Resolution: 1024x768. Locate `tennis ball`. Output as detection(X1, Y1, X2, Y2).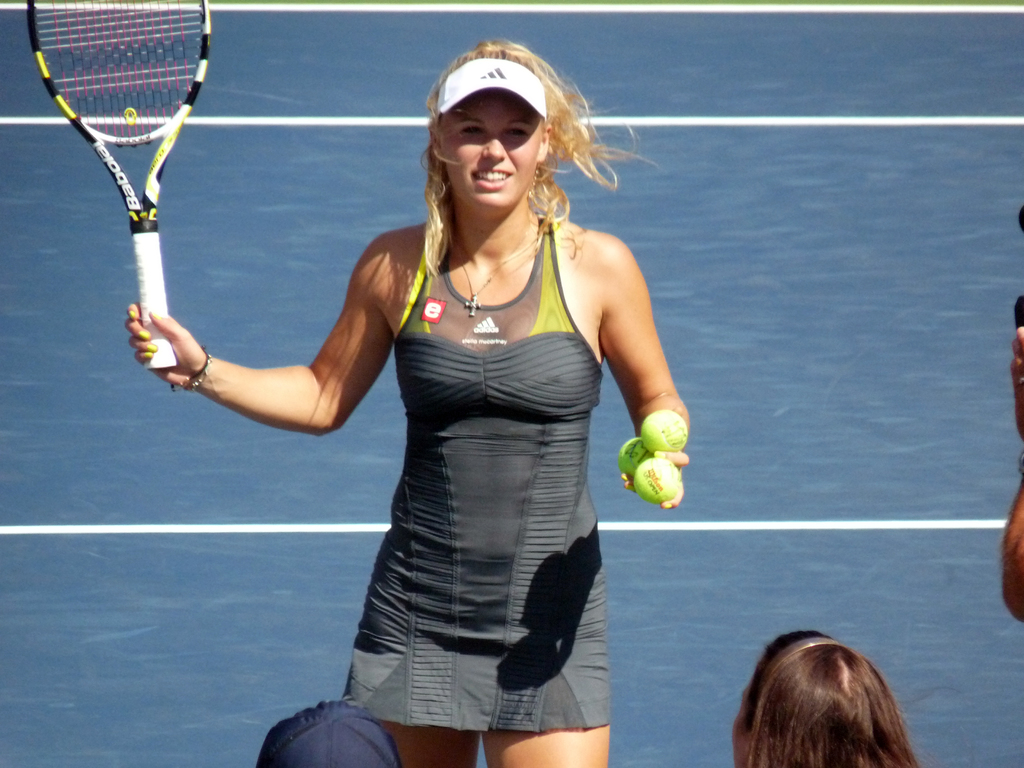
detection(642, 408, 686, 454).
